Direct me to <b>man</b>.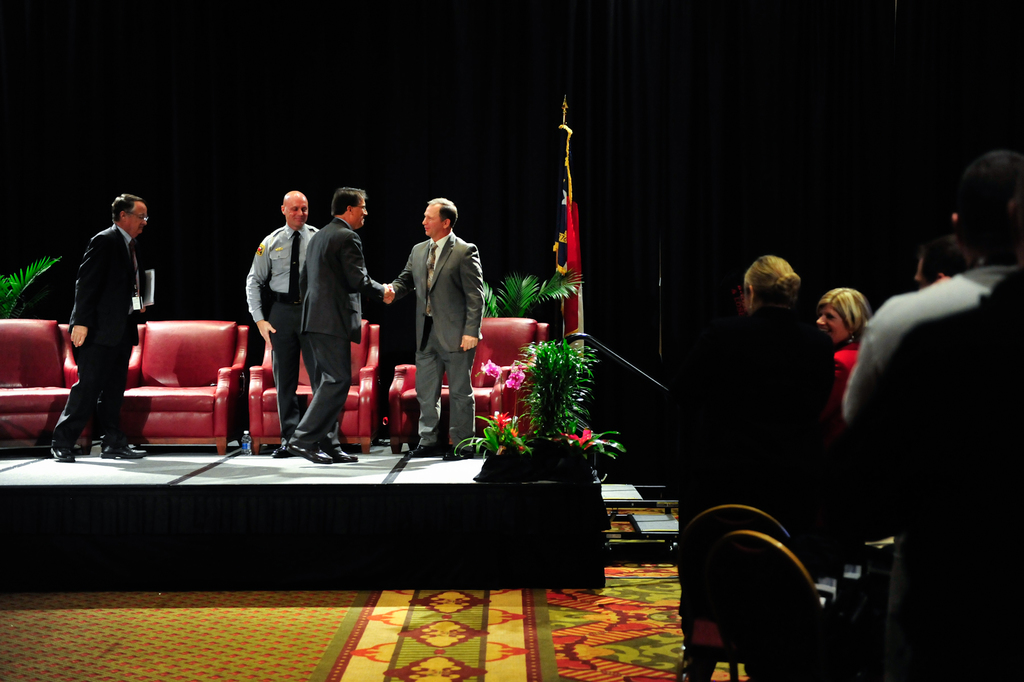
Direction: locate(386, 190, 481, 463).
